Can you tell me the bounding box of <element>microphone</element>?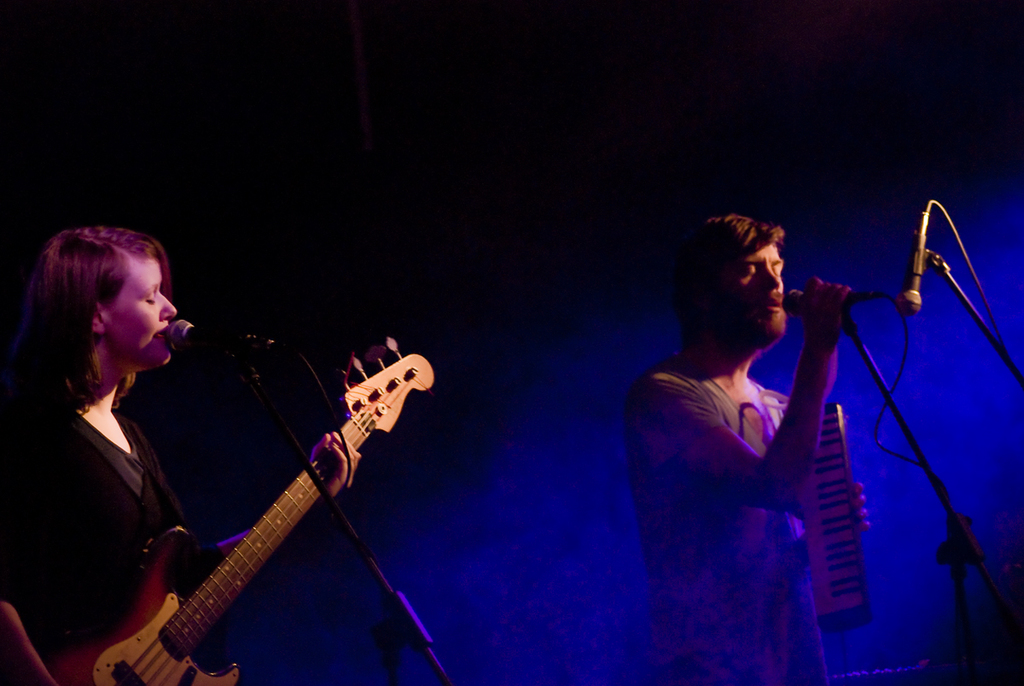
895,235,927,315.
